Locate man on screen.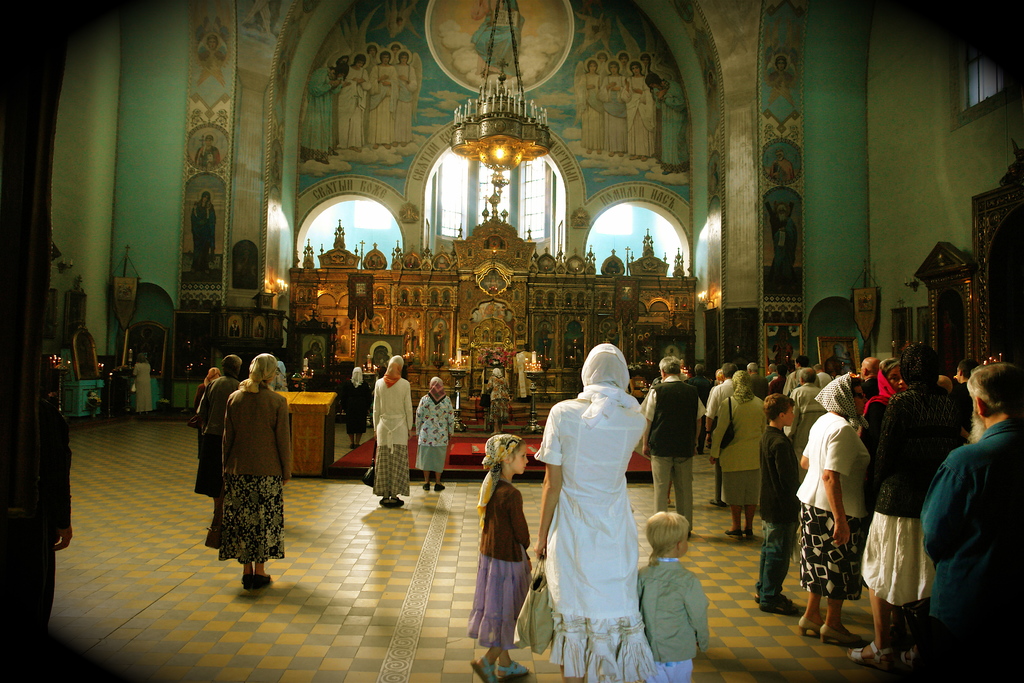
On screen at bbox=[633, 347, 707, 559].
